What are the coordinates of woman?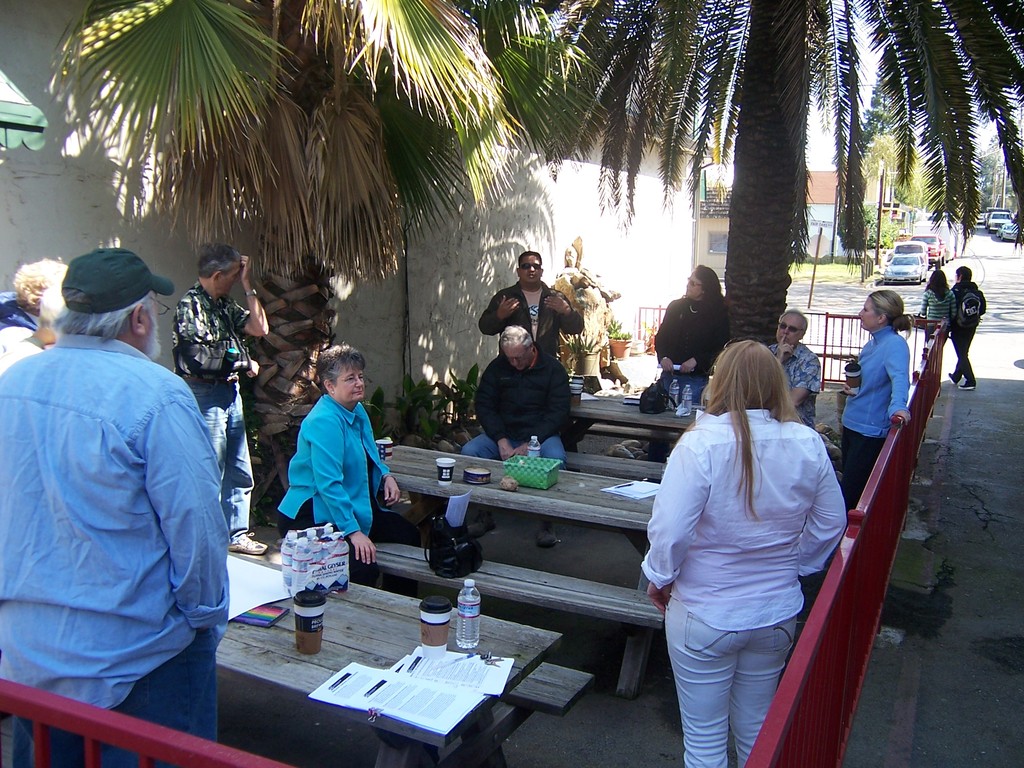
bbox(271, 336, 403, 590).
